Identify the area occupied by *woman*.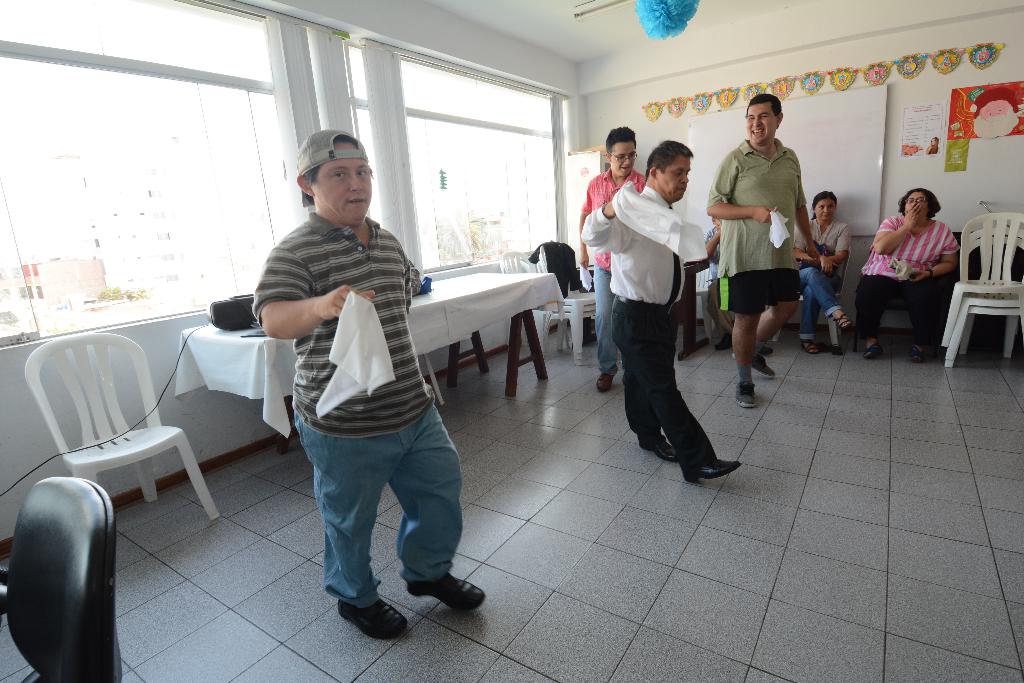
Area: (x1=787, y1=188, x2=854, y2=354).
